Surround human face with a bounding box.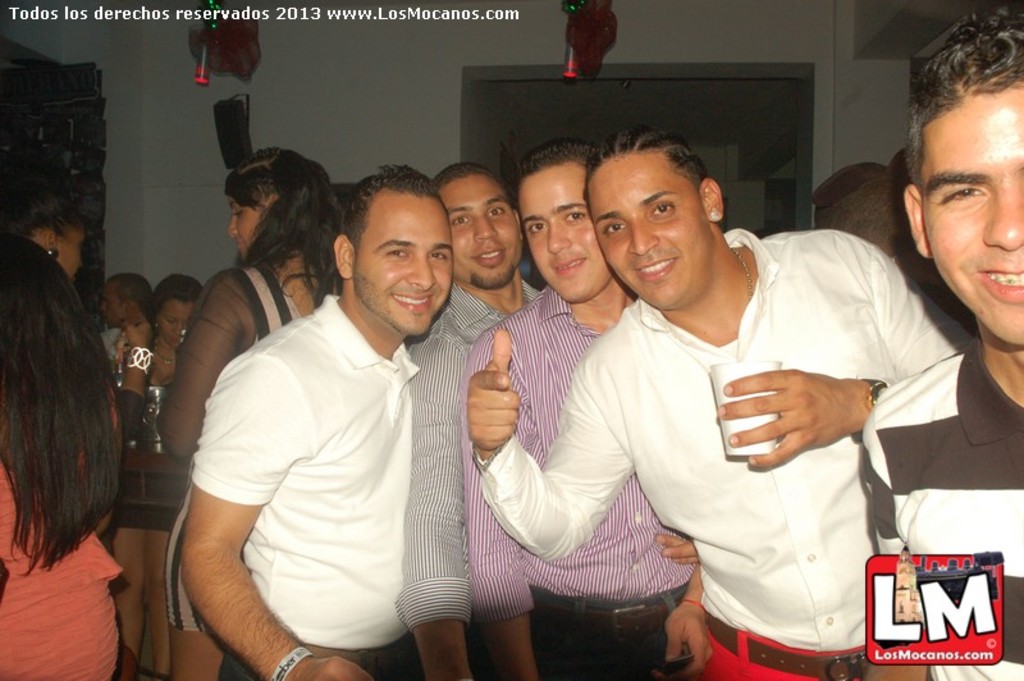
589, 154, 708, 310.
